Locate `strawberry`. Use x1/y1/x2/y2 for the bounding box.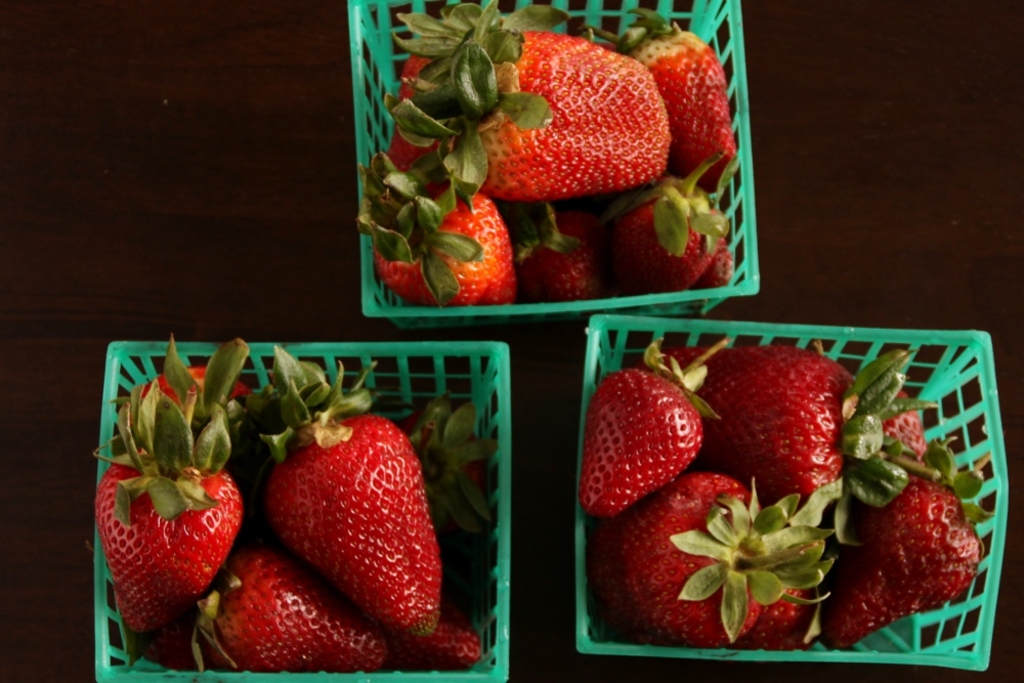
631/23/725/172.
